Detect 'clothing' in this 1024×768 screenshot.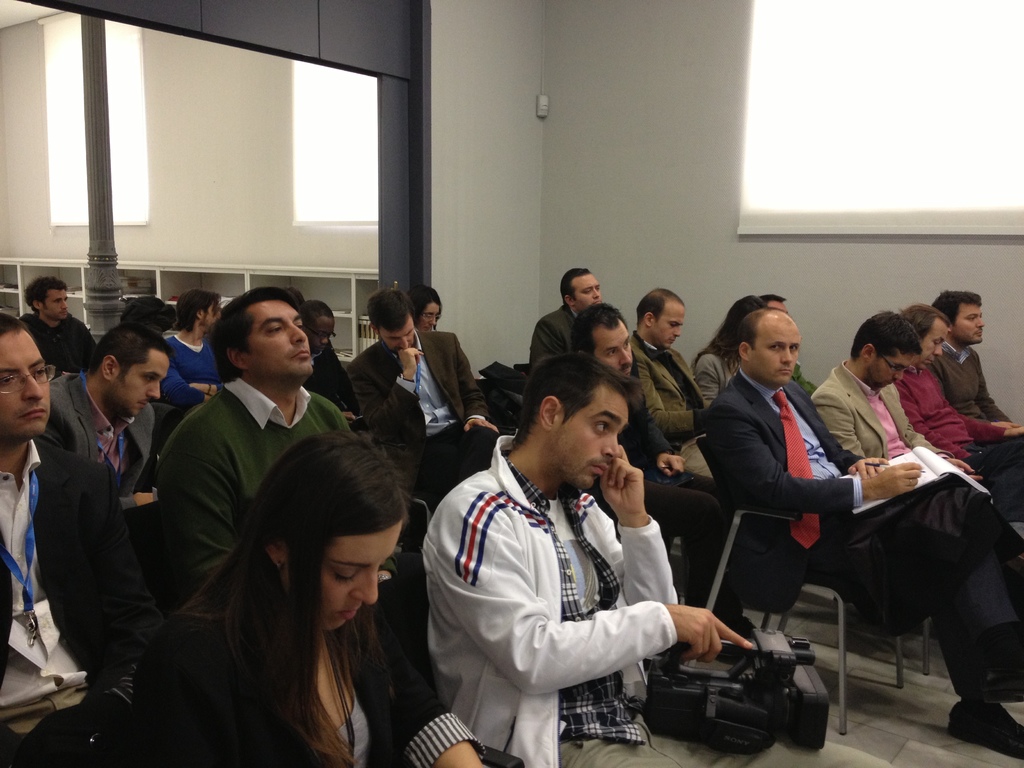
Detection: <region>931, 336, 1020, 426</region>.
